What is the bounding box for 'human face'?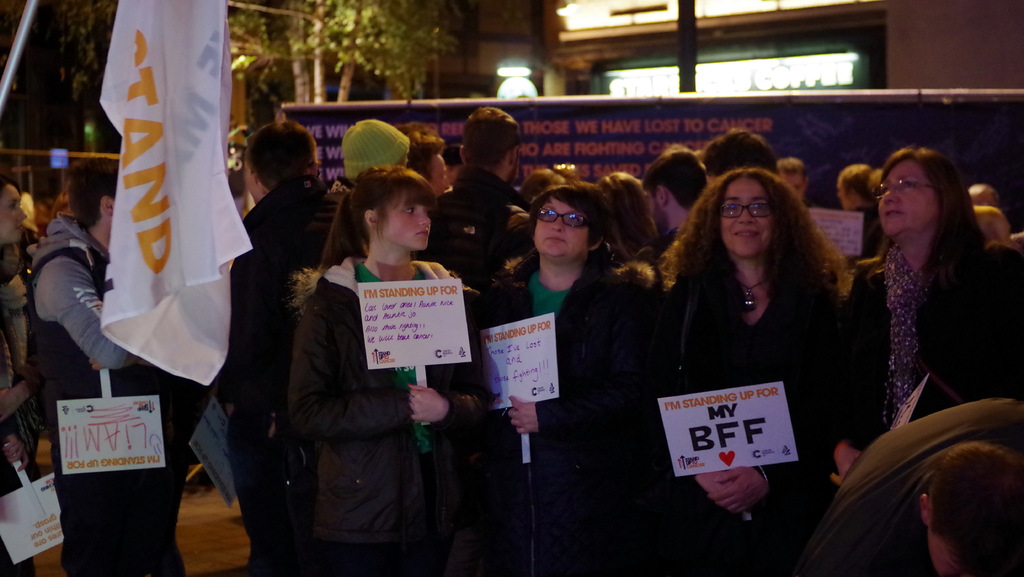
{"x1": 719, "y1": 177, "x2": 774, "y2": 258}.
